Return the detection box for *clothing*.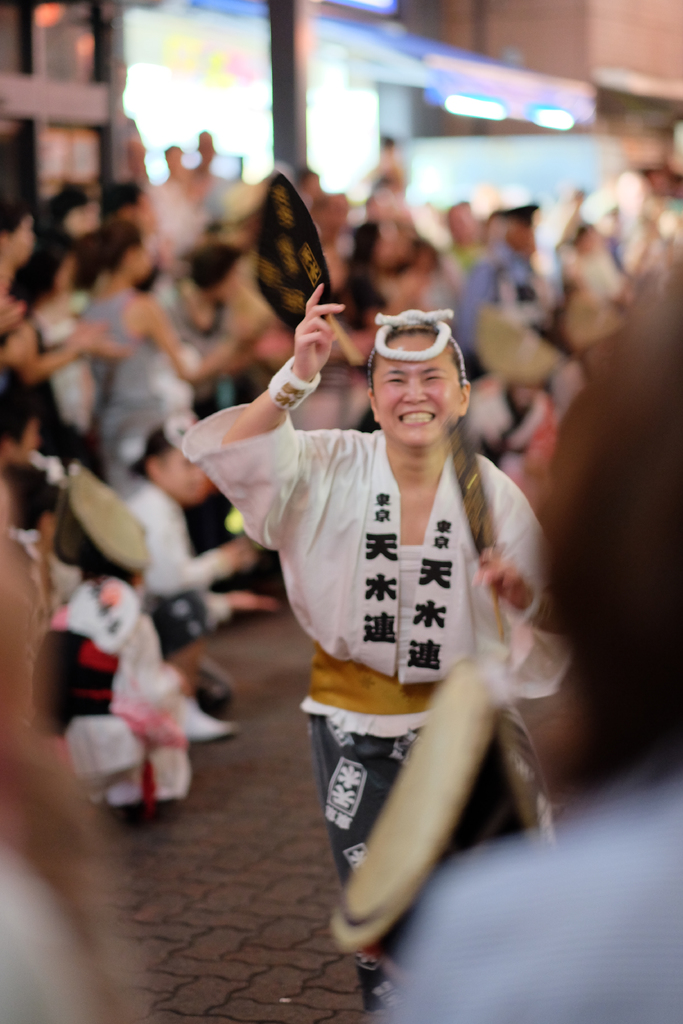
left=388, top=772, right=682, bottom=1023.
